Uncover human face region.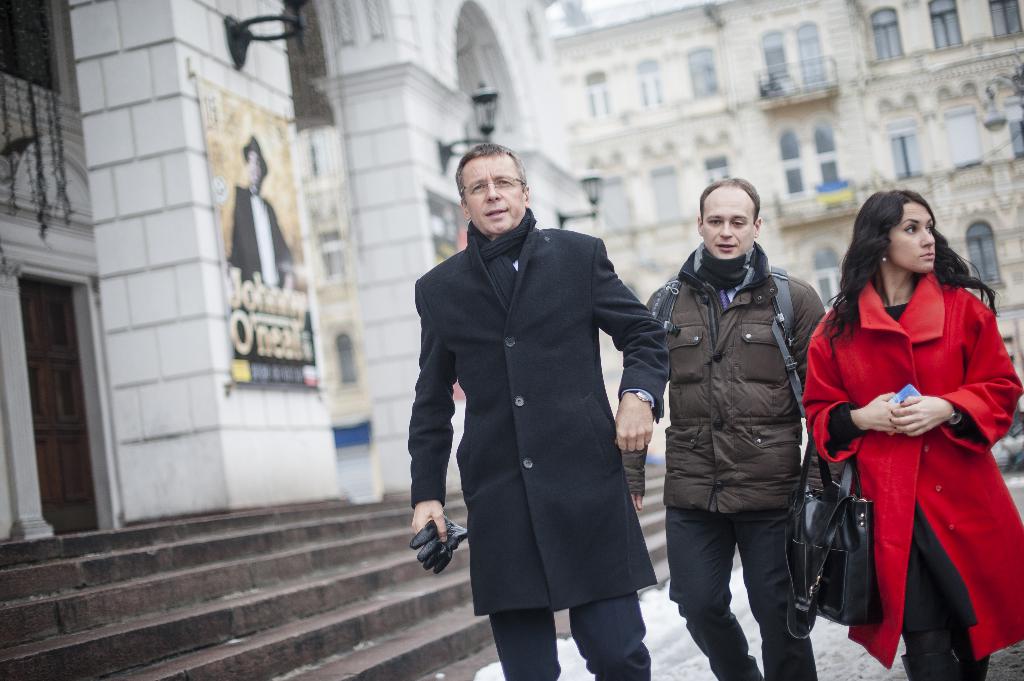
Uncovered: {"x1": 704, "y1": 199, "x2": 754, "y2": 260}.
